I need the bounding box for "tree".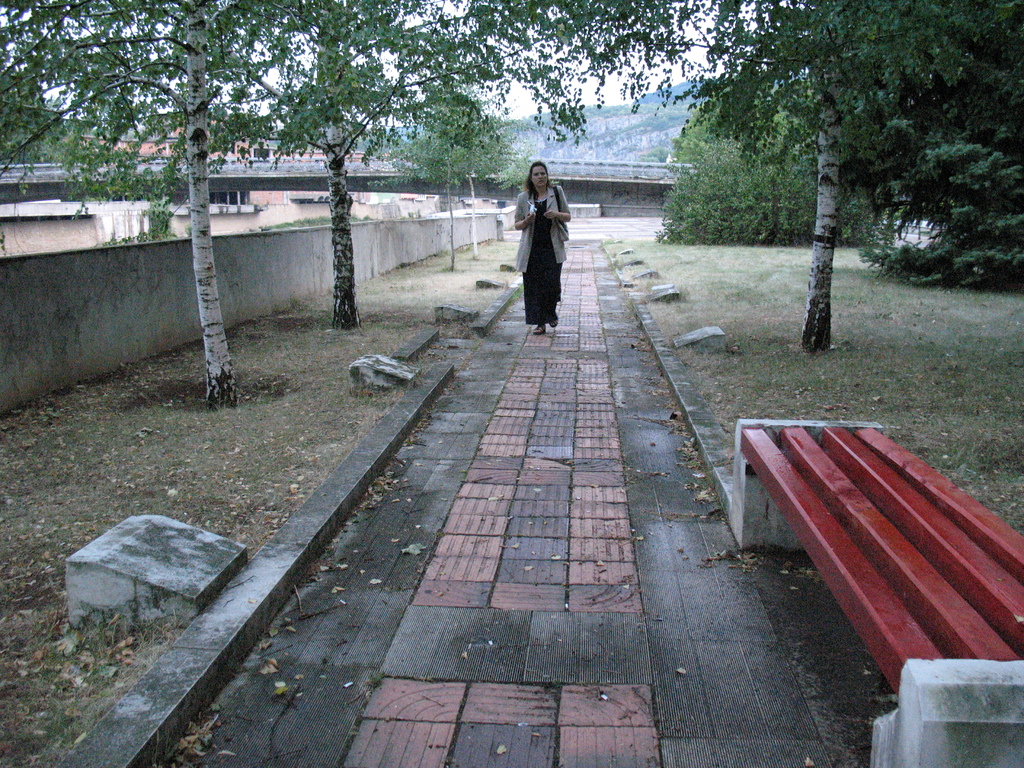
Here it is: [left=337, top=0, right=519, bottom=330].
